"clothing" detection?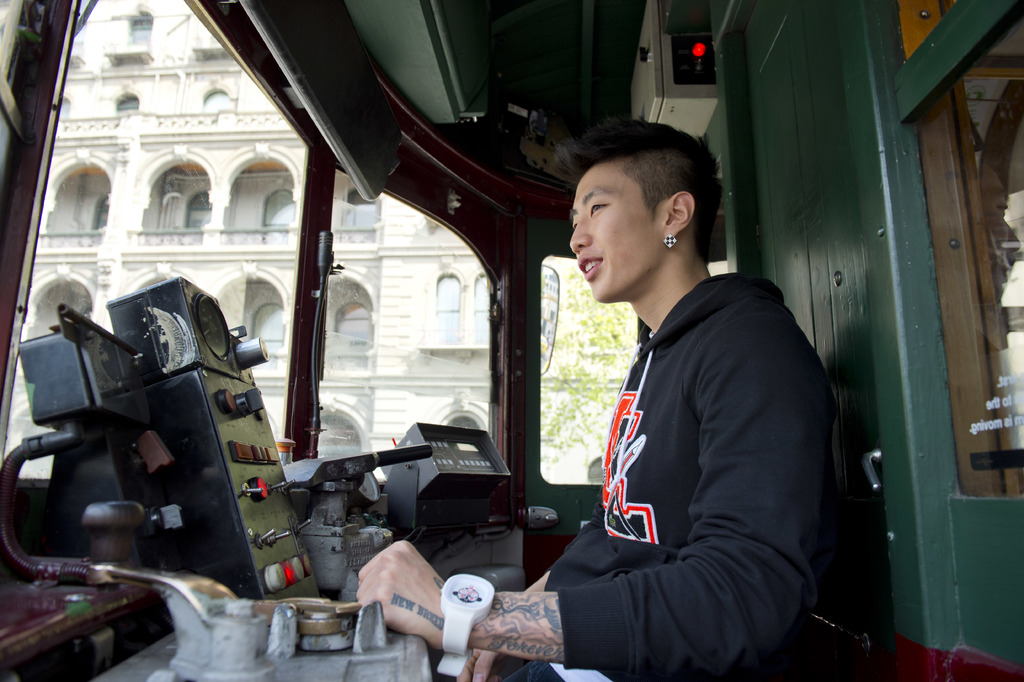
x1=526 y1=212 x2=849 y2=659
